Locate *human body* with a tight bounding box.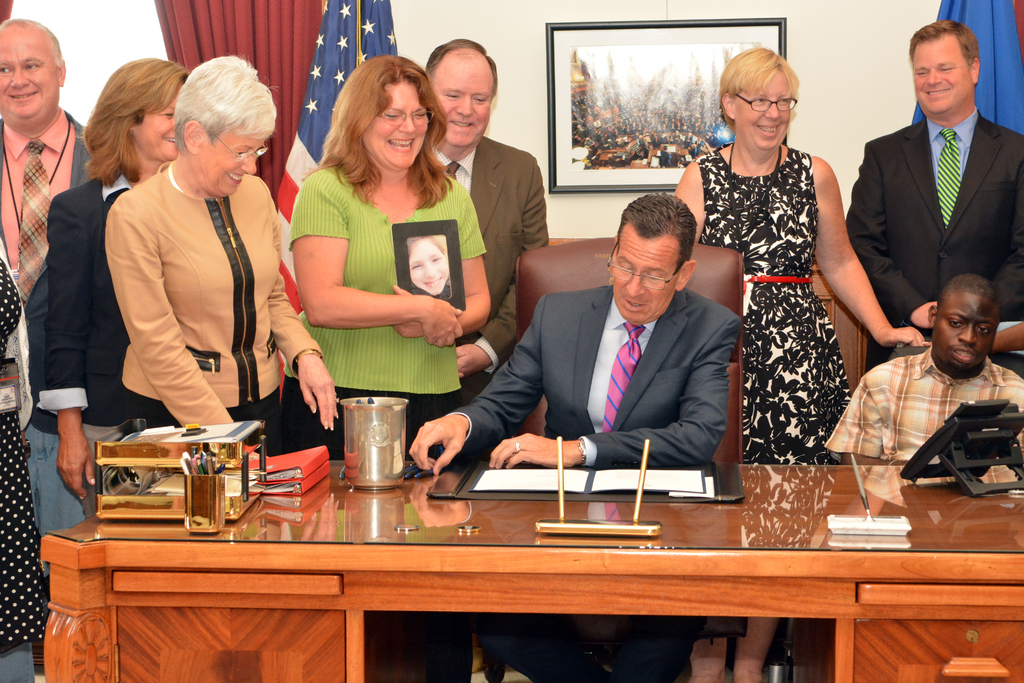
420:43:560:397.
